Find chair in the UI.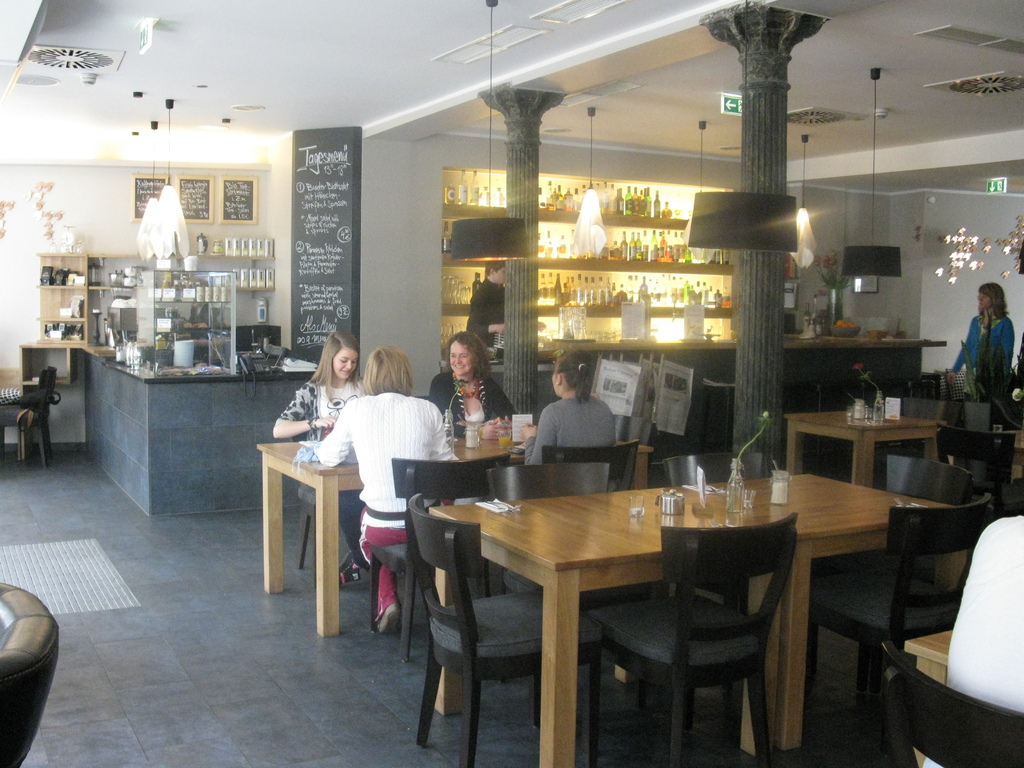
UI element at 0, 583, 62, 767.
